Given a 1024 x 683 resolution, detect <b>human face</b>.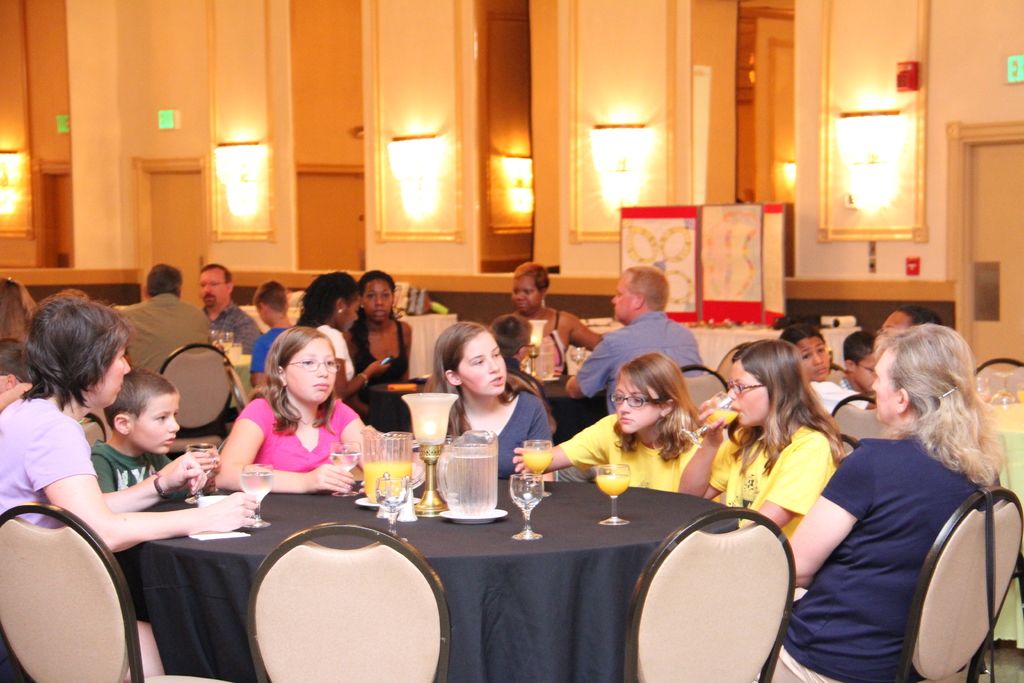
(871,307,908,352).
